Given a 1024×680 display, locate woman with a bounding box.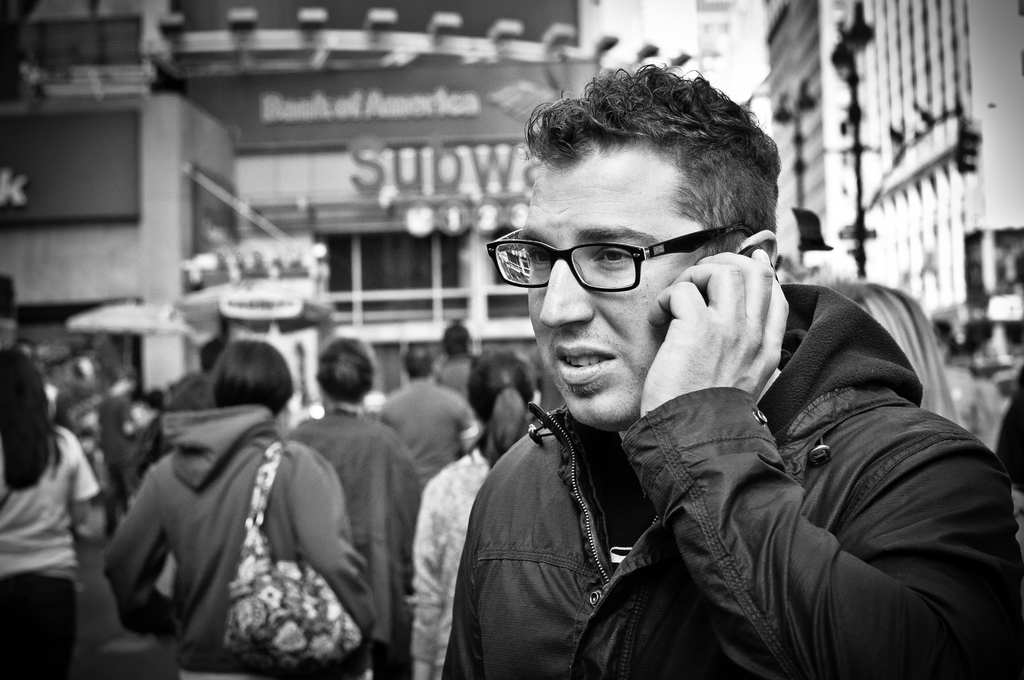
Located: select_region(404, 344, 543, 679).
